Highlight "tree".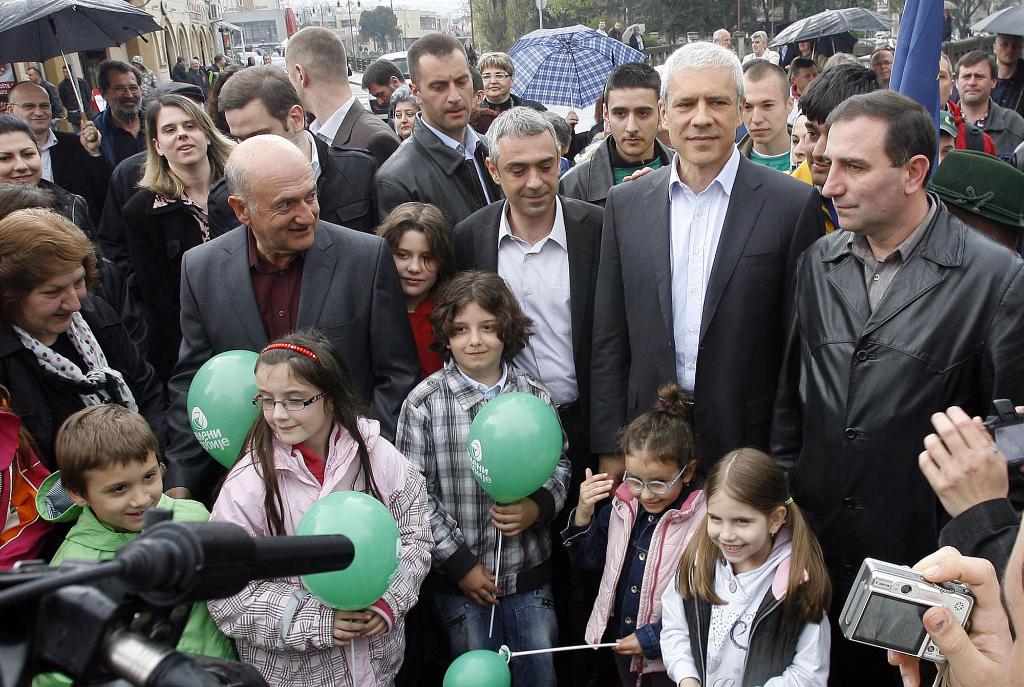
Highlighted region: [x1=628, y1=0, x2=753, y2=38].
